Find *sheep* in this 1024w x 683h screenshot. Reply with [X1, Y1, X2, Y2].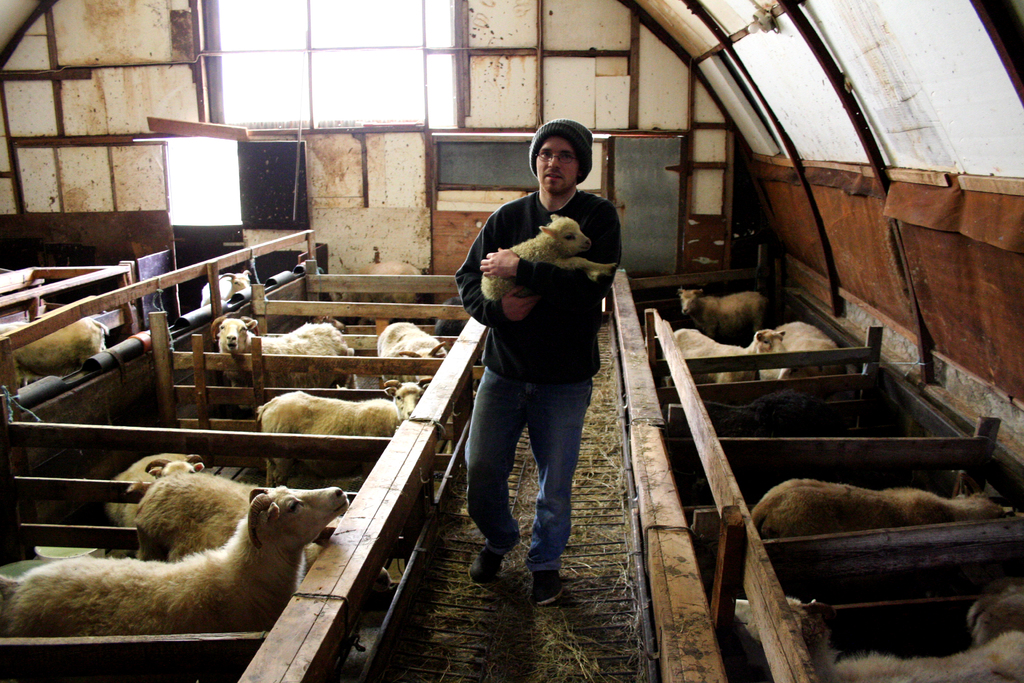
[750, 478, 1014, 538].
